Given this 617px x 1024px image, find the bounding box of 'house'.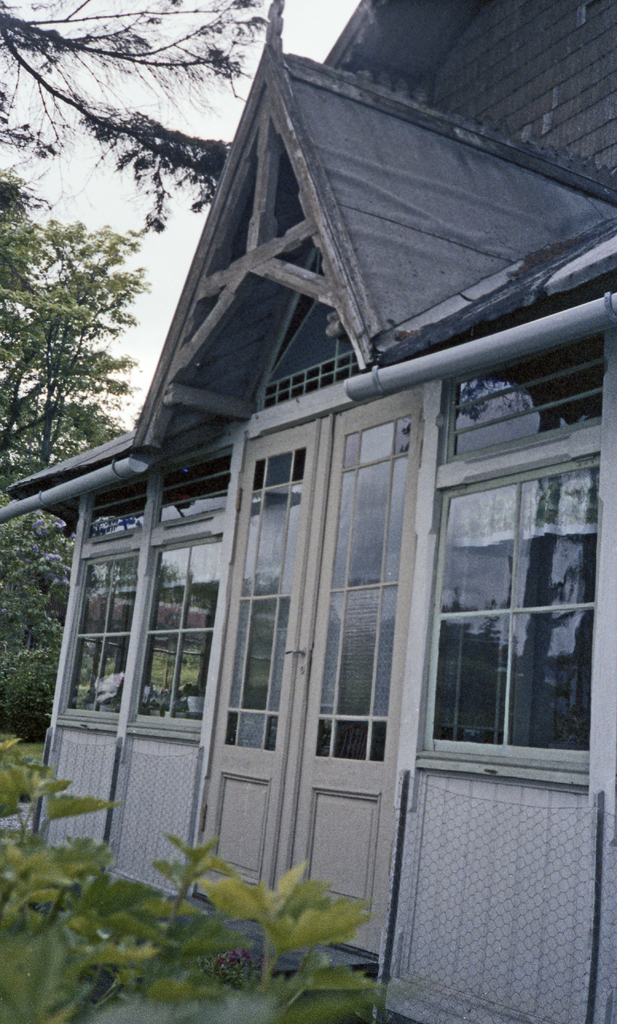
bbox=[0, 0, 616, 1023].
